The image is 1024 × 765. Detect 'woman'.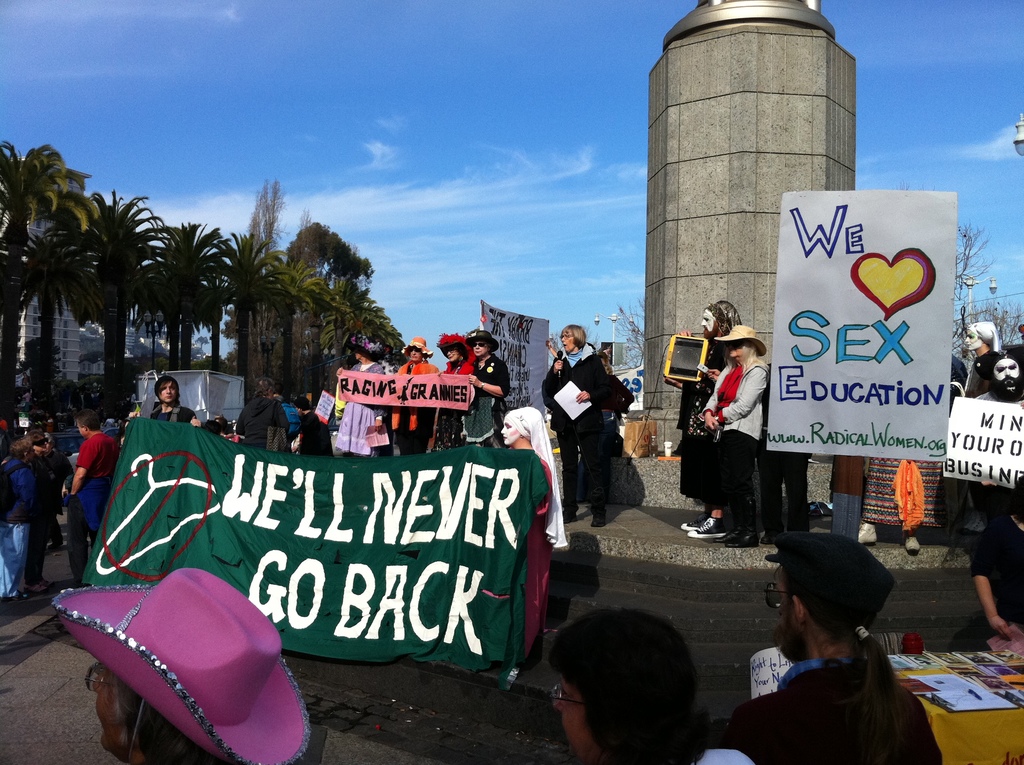
Detection: 859:461:943:552.
